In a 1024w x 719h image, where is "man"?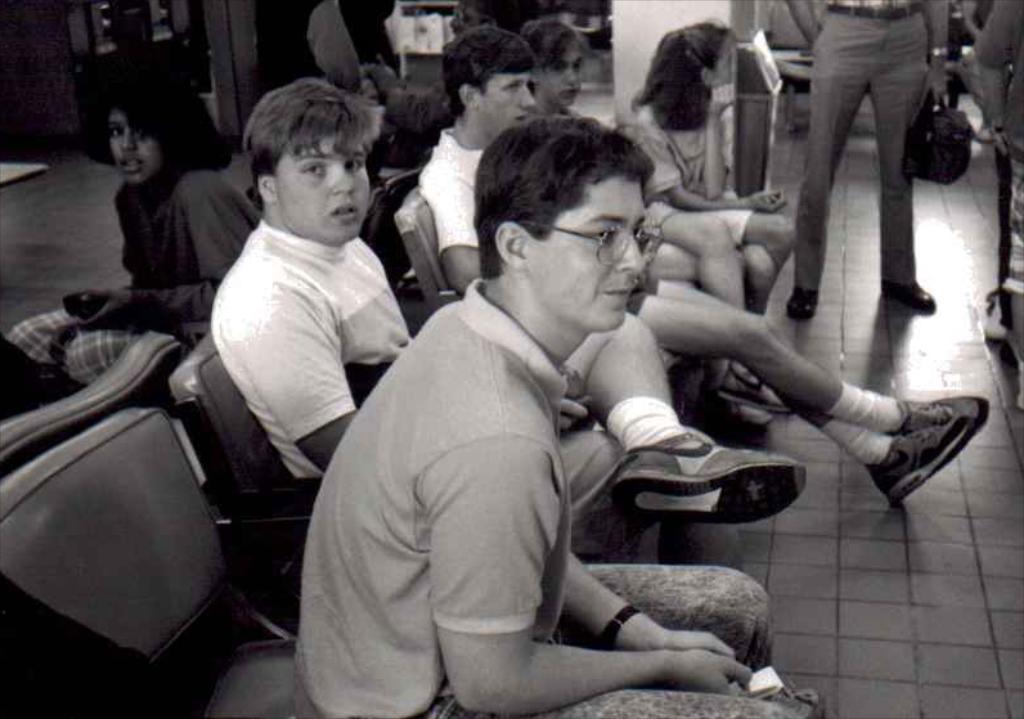
[left=520, top=22, right=794, bottom=432].
